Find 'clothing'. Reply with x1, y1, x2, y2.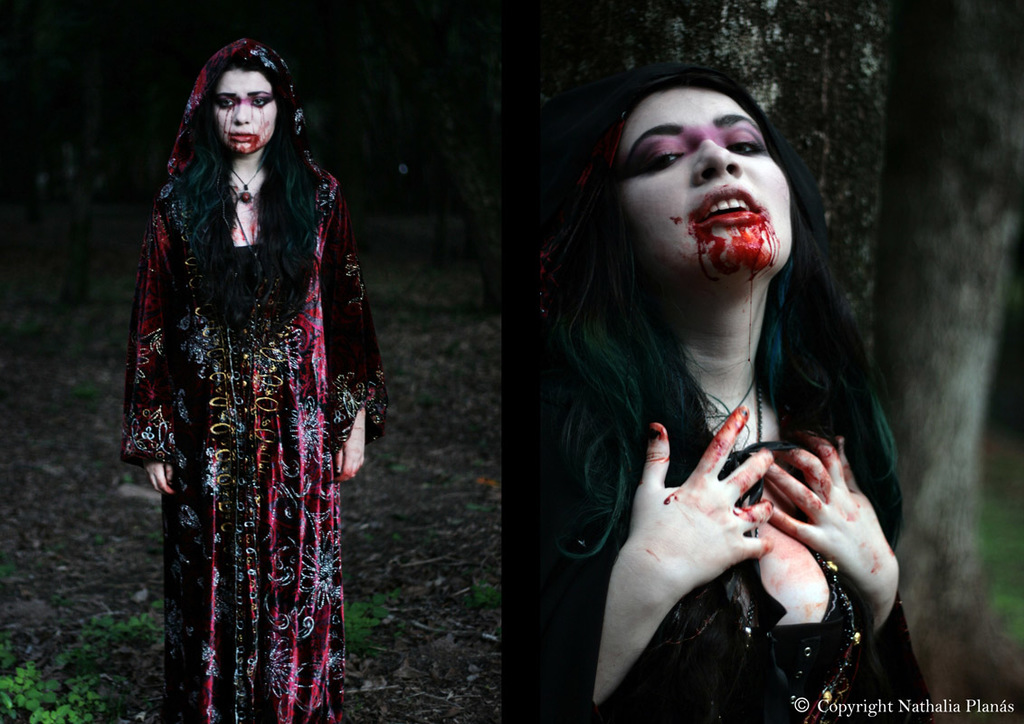
501, 394, 933, 723.
